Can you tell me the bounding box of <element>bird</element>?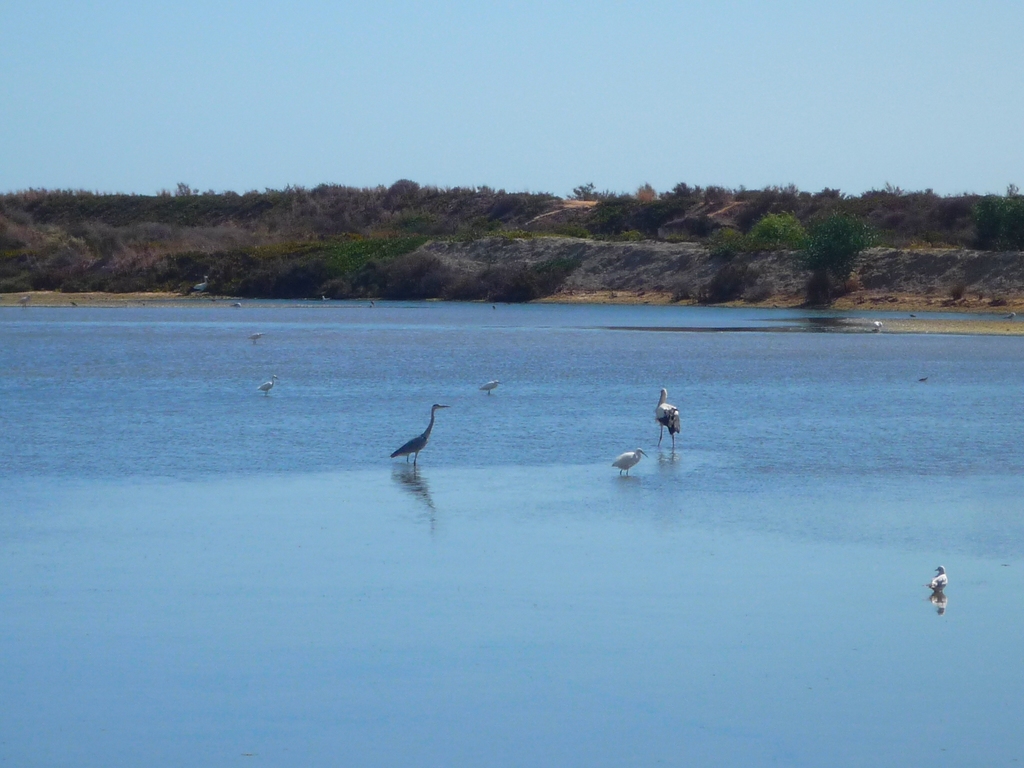
[186,277,214,296].
